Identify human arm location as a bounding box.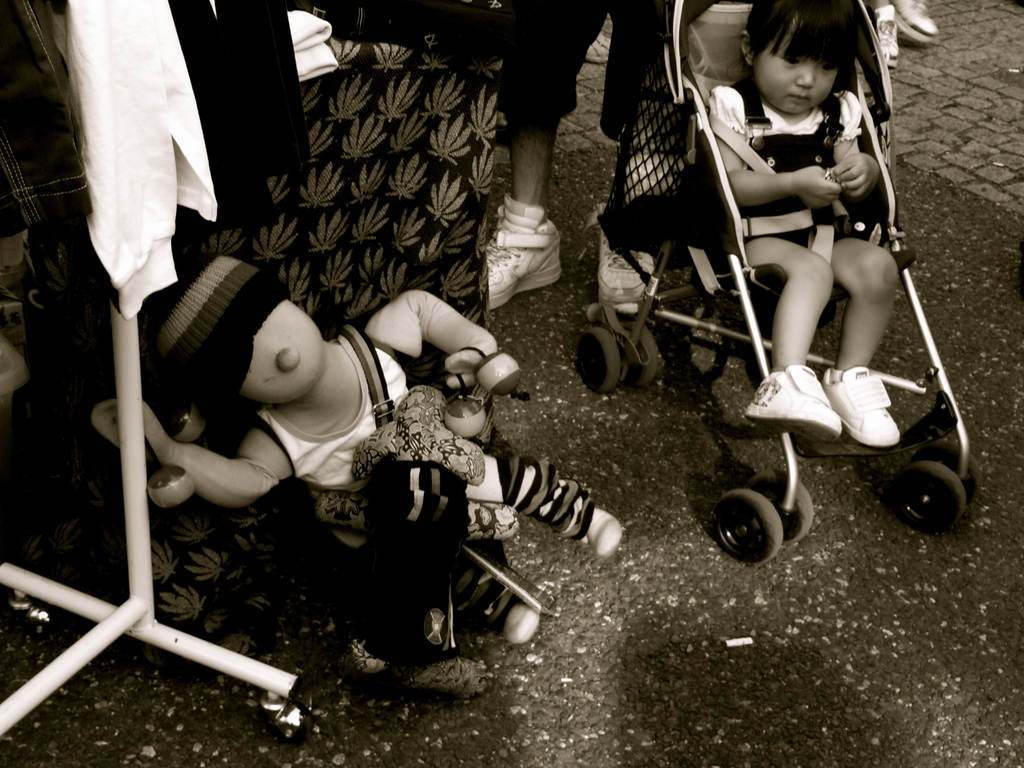
(left=125, top=396, right=300, bottom=495).
